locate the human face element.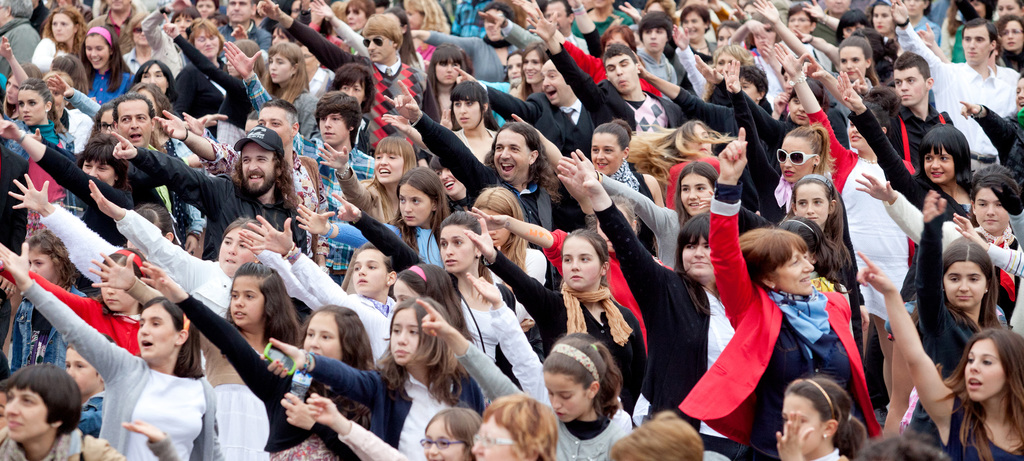
Element bbox: x1=684 y1=12 x2=703 y2=41.
